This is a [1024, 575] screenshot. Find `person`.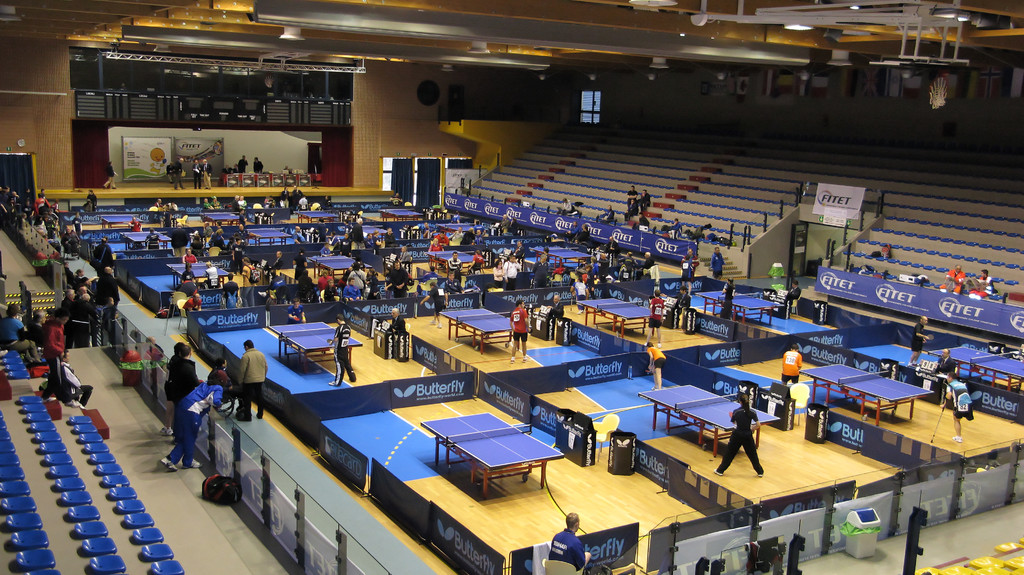
Bounding box: select_region(607, 235, 617, 265).
